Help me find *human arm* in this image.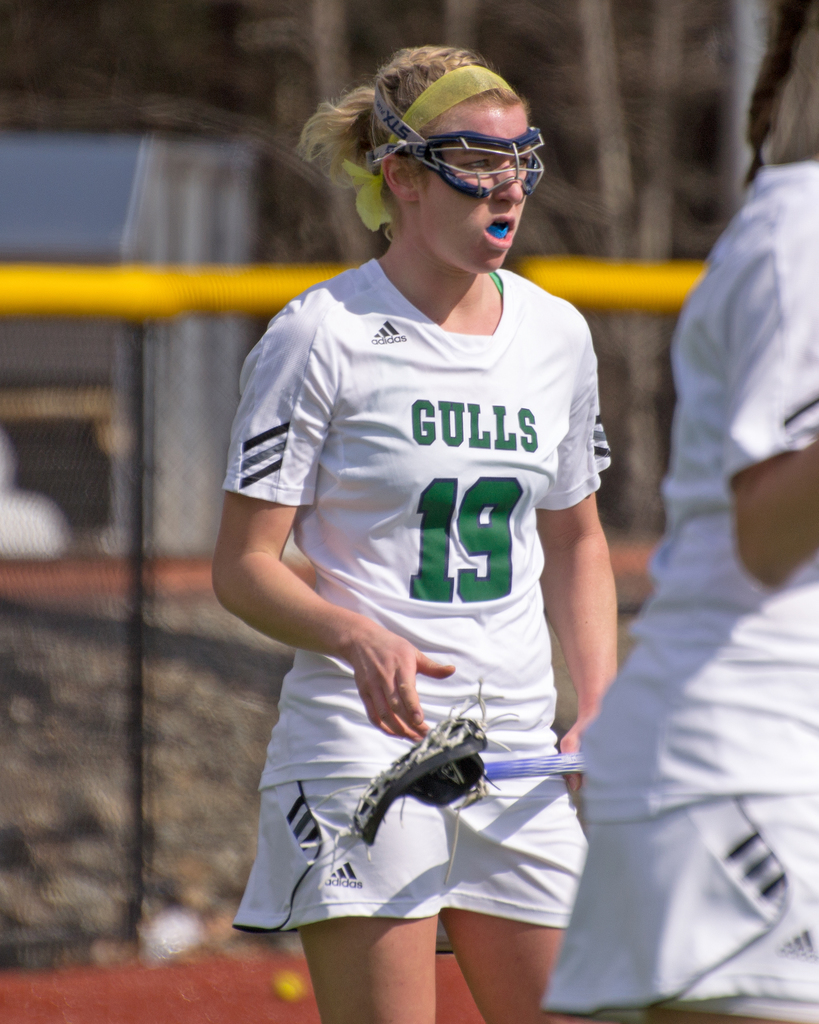
Found it: x1=725 y1=237 x2=818 y2=593.
